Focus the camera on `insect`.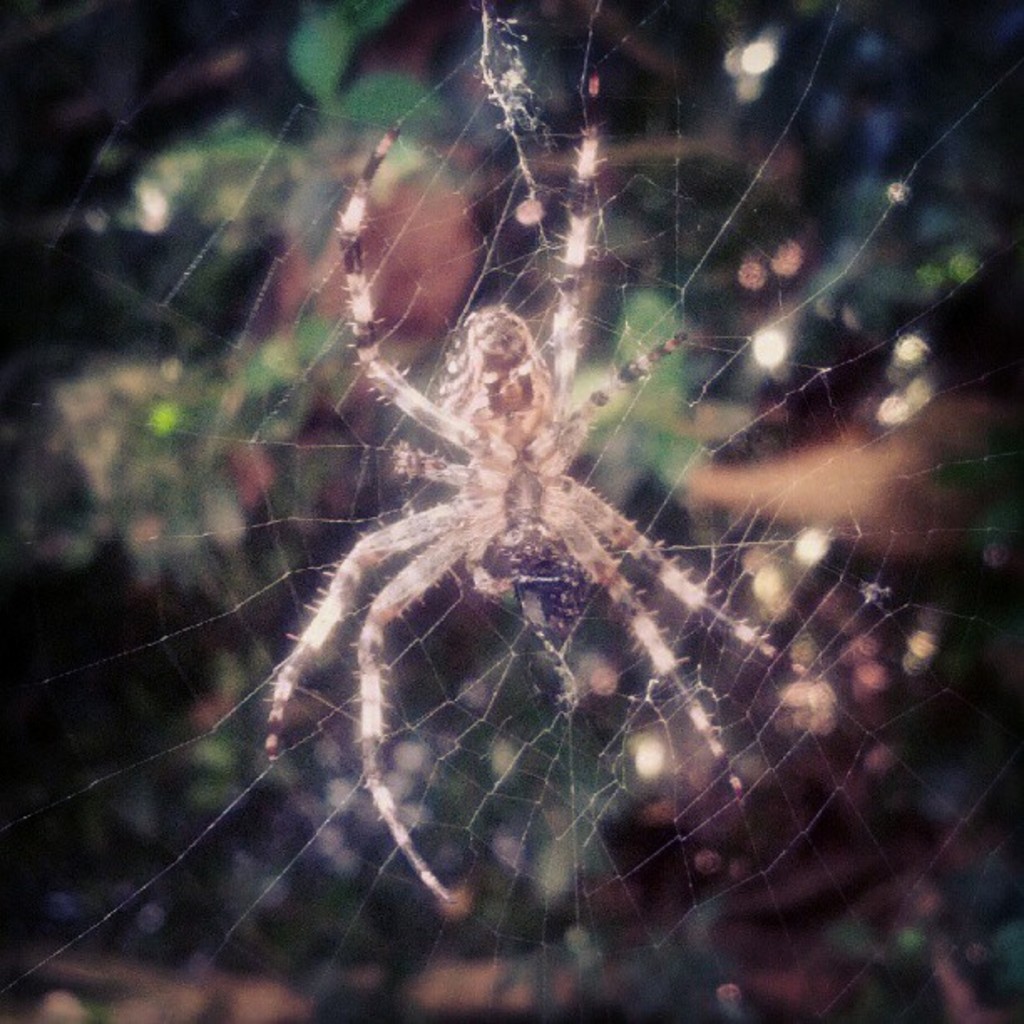
Focus region: rect(259, 75, 785, 905).
